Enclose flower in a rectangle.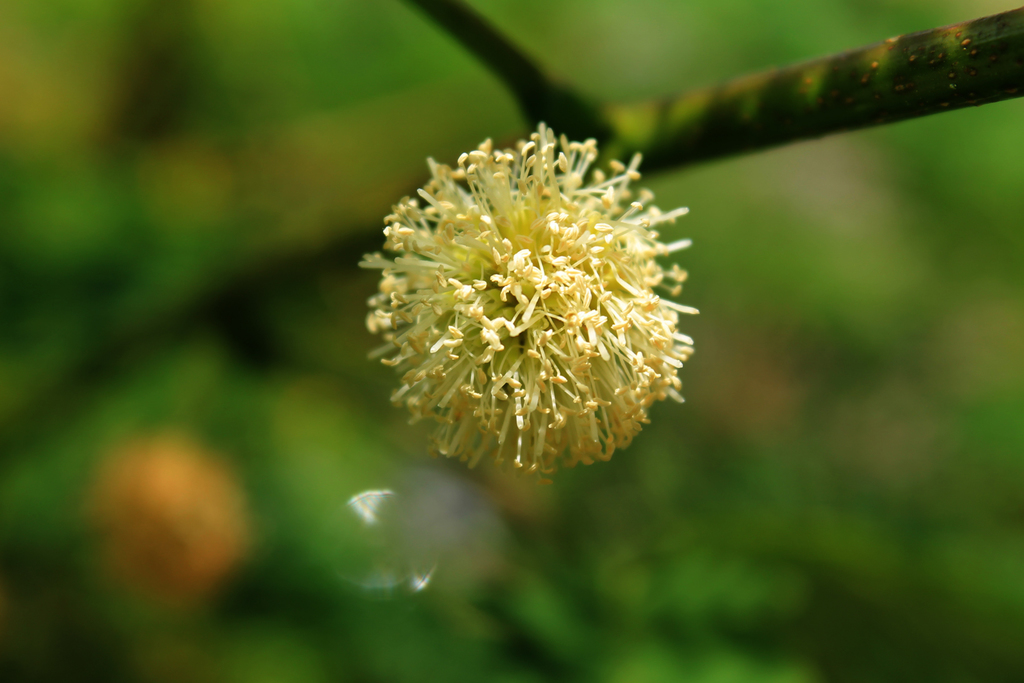
{"left": 366, "top": 112, "right": 695, "bottom": 500}.
